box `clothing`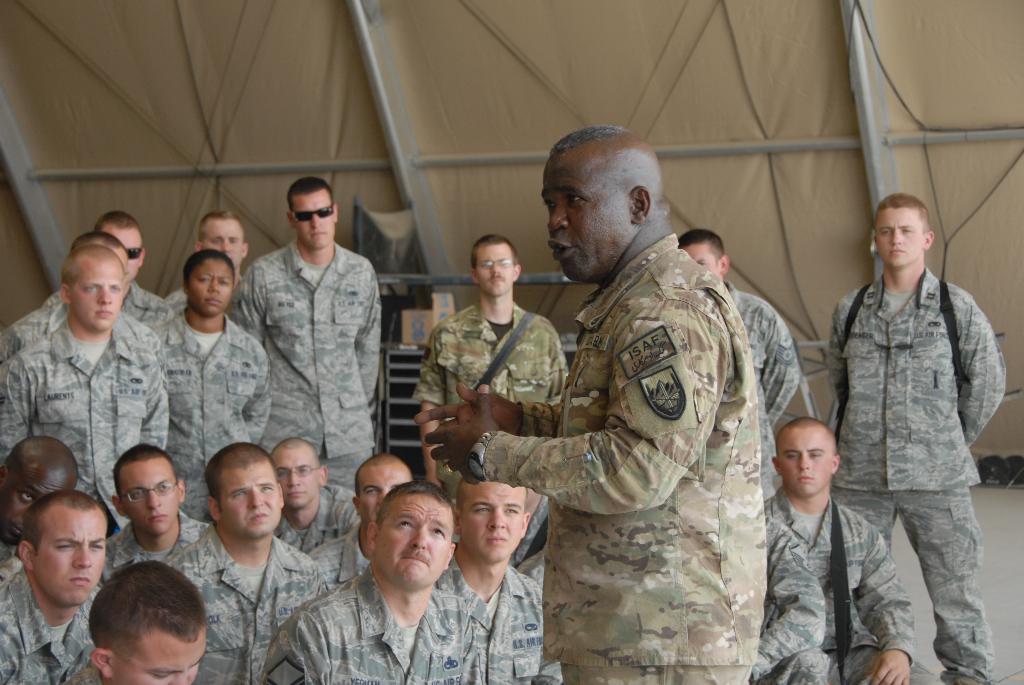
[780, 487, 940, 684]
